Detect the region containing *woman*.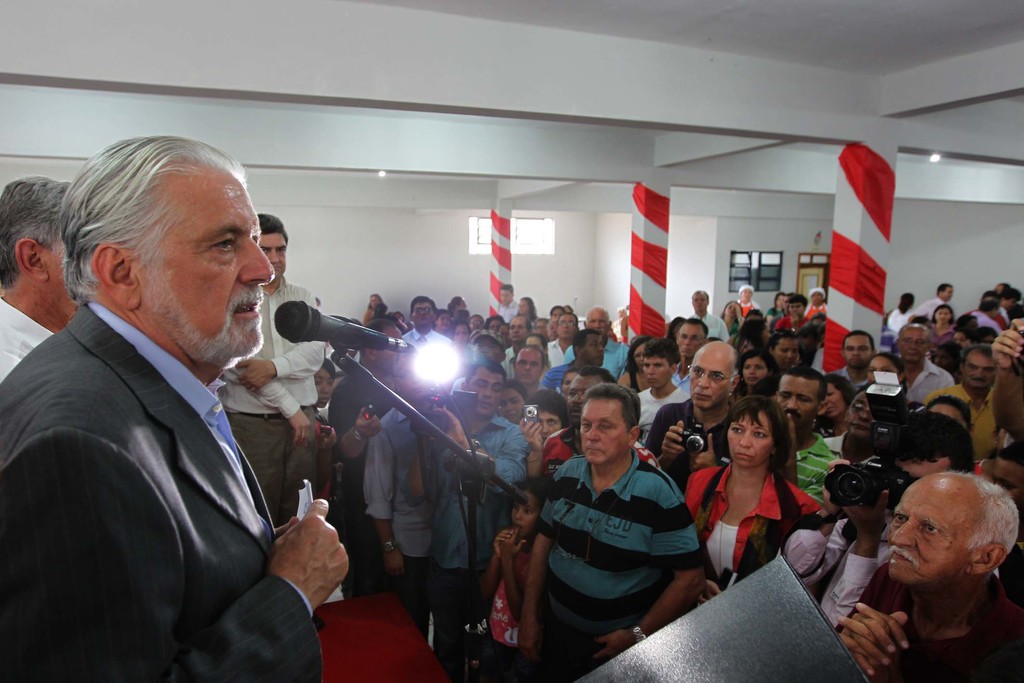
675 390 820 596.
